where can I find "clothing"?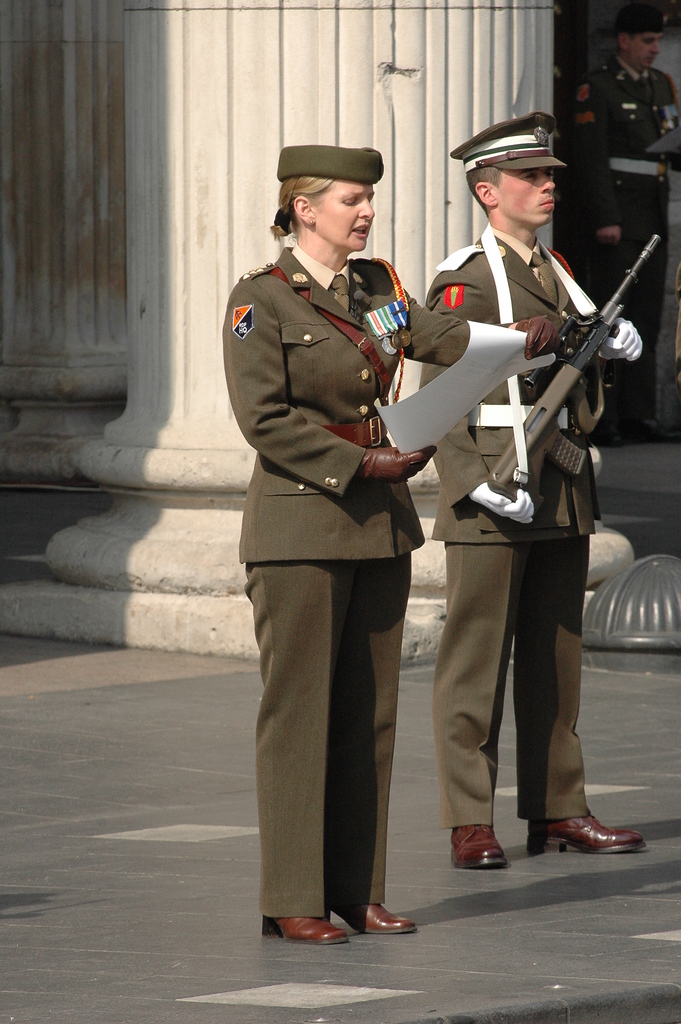
You can find it at {"x1": 421, "y1": 228, "x2": 621, "y2": 828}.
